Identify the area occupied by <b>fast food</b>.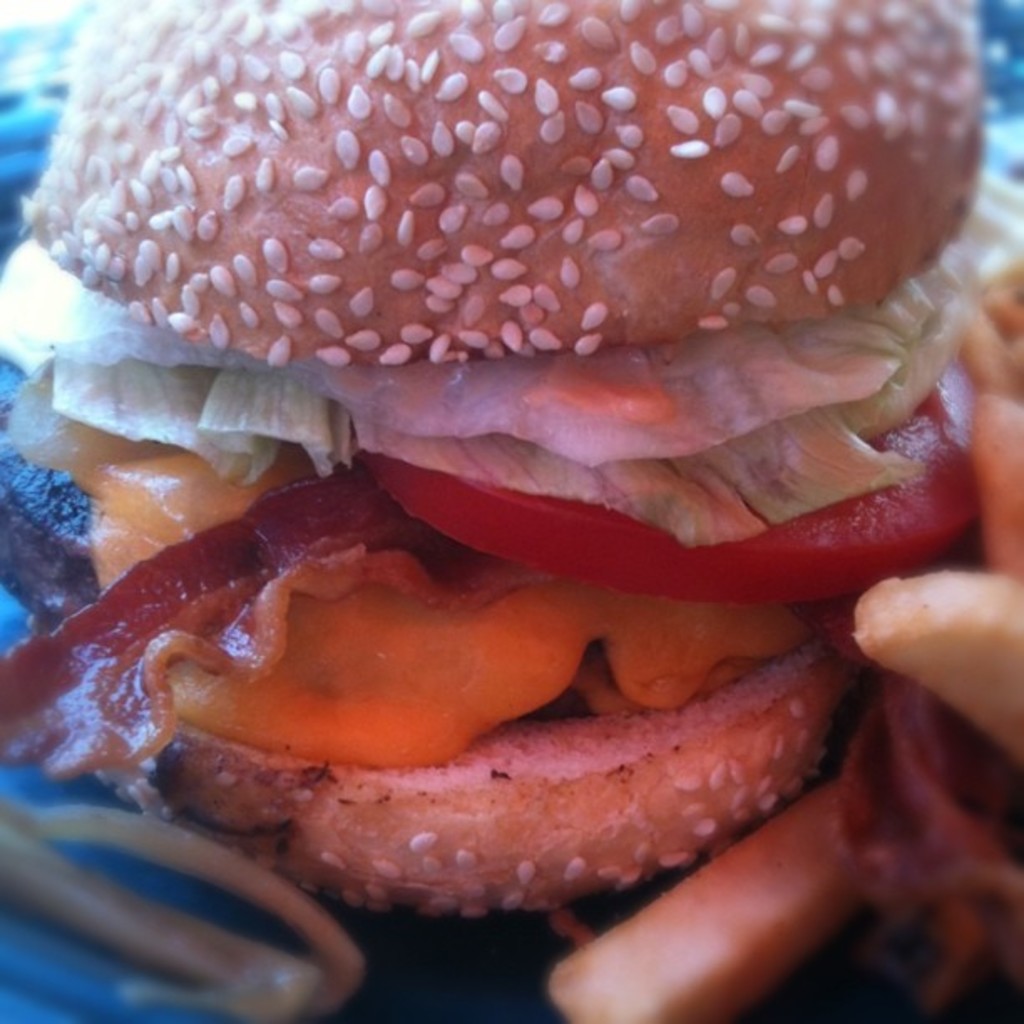
Area: box(7, 0, 1023, 960).
